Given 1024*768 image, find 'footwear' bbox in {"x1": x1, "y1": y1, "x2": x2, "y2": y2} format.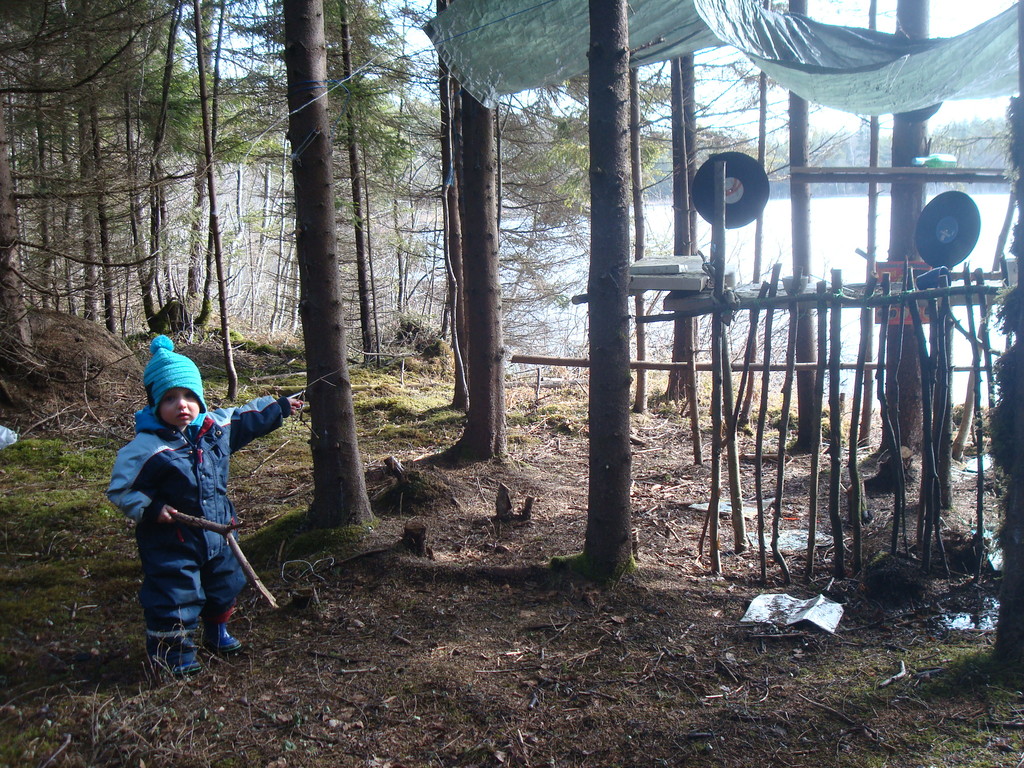
{"x1": 202, "y1": 614, "x2": 239, "y2": 655}.
